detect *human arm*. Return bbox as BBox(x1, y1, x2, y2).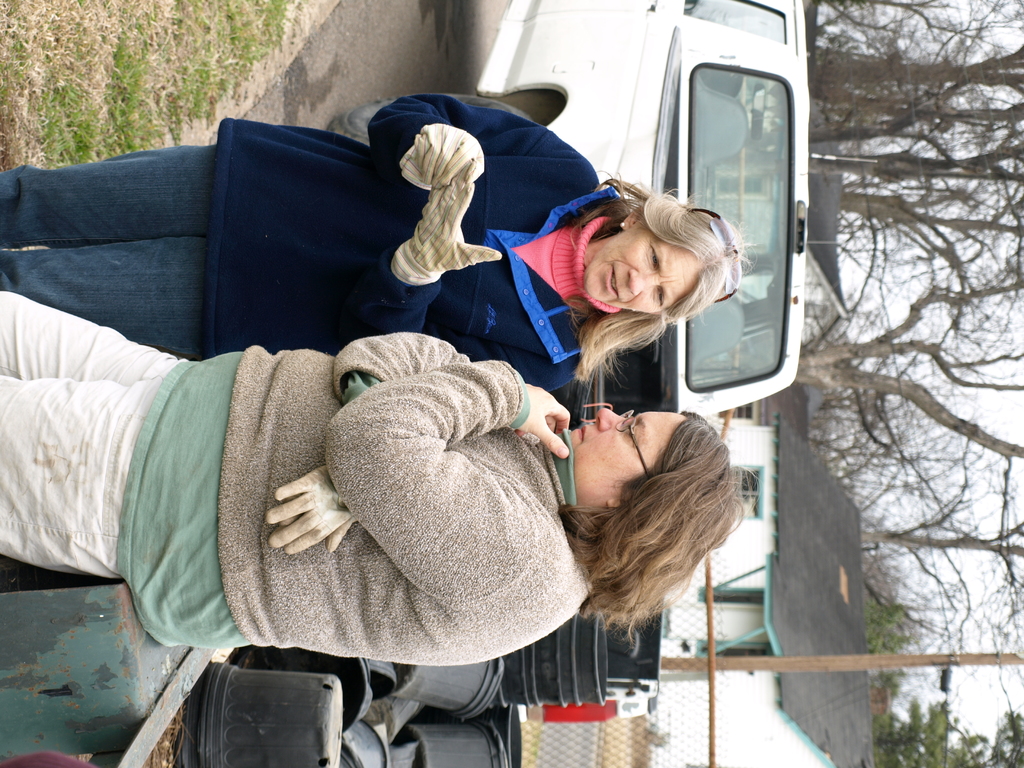
BBox(362, 168, 572, 401).
